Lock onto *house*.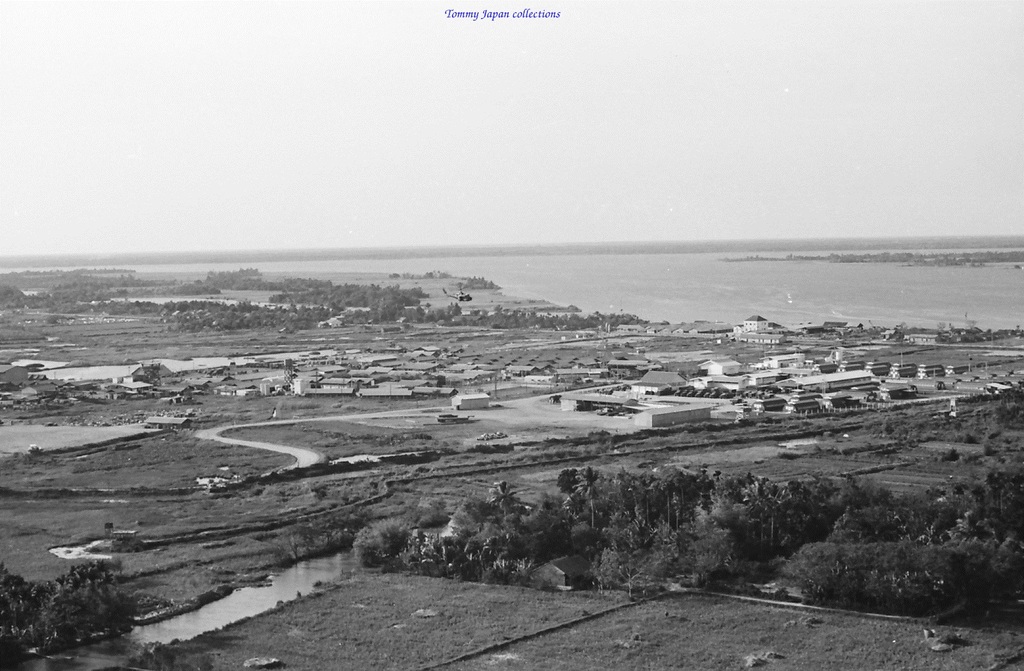
Locked: 287/365/321/394.
